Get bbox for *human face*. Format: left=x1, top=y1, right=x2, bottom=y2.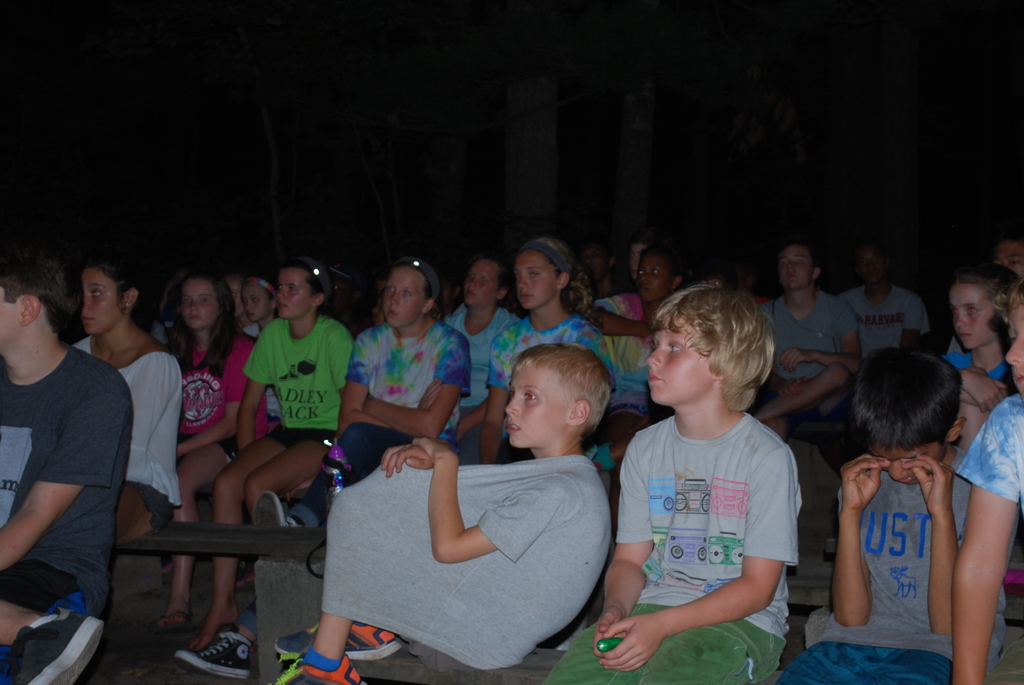
left=643, top=310, right=710, bottom=411.
